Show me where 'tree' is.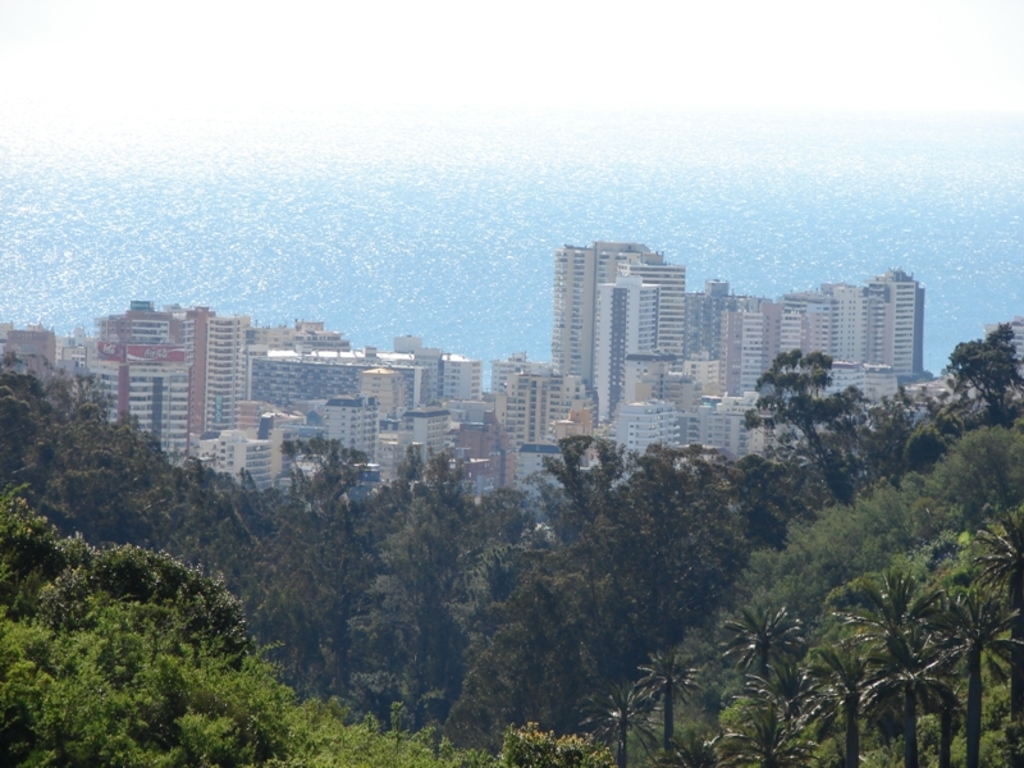
'tree' is at Rect(485, 719, 613, 767).
